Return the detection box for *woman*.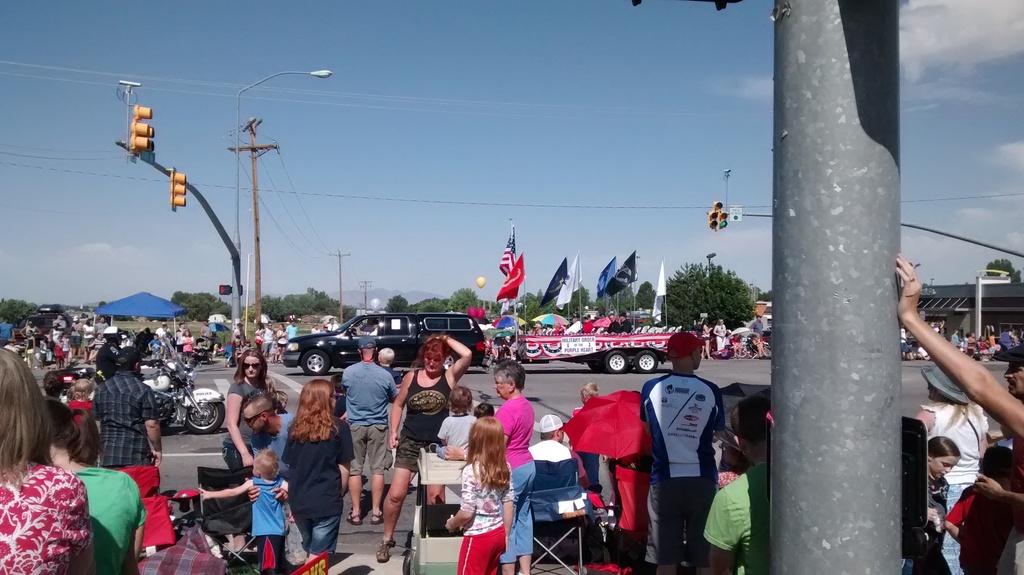
{"left": 265, "top": 371, "right": 345, "bottom": 569}.
